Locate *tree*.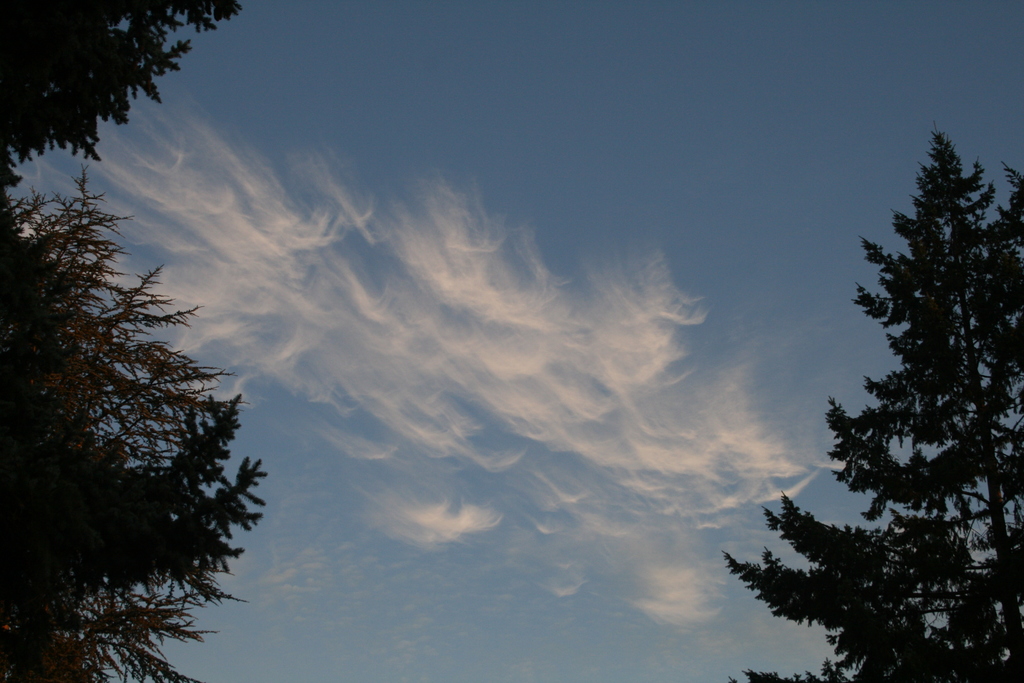
Bounding box: <bbox>0, 169, 271, 682</bbox>.
